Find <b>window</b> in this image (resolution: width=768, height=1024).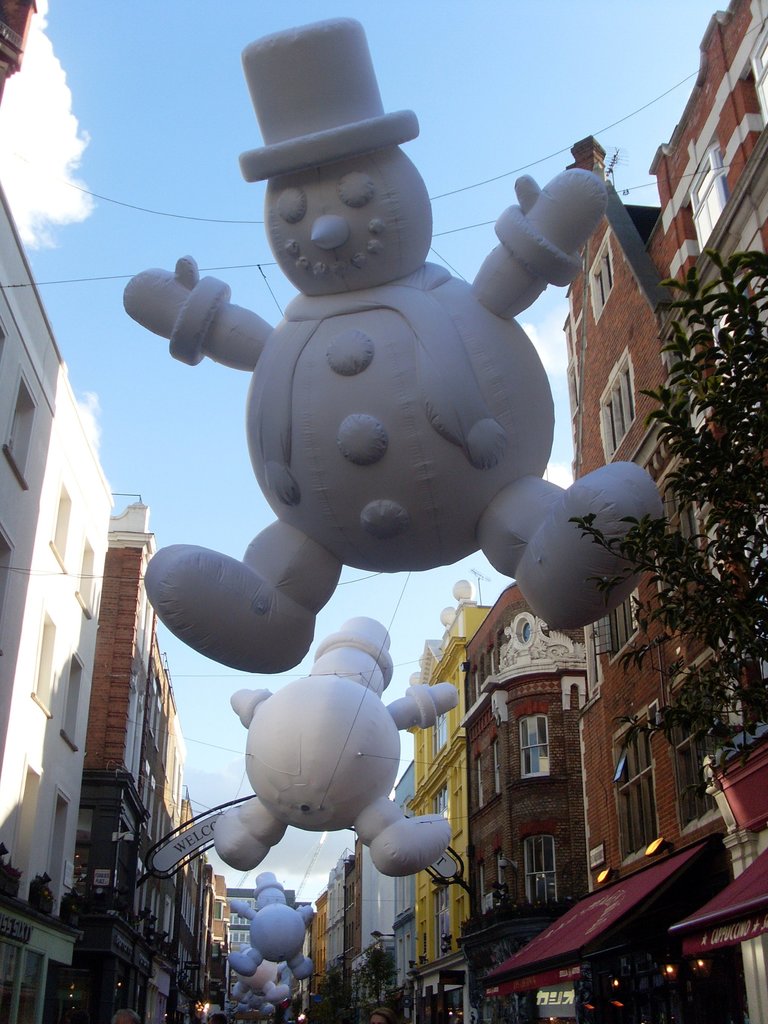
[x1=30, y1=611, x2=51, y2=719].
